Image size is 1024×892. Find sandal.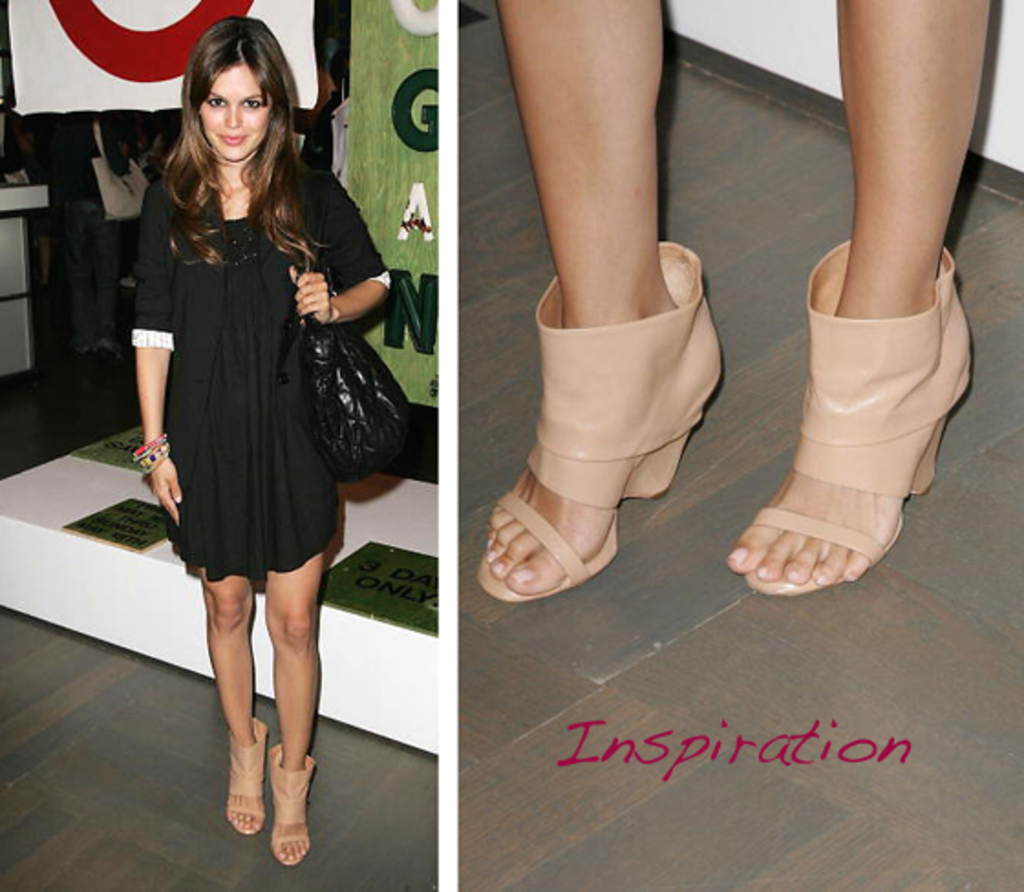
<region>227, 713, 267, 839</region>.
